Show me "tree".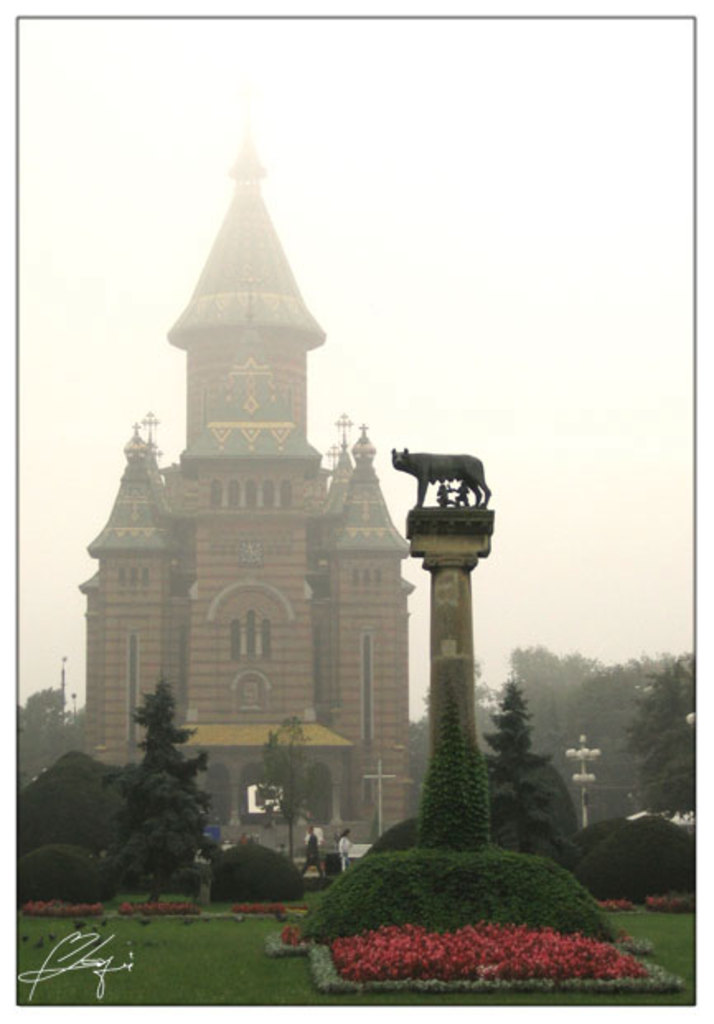
"tree" is here: {"x1": 420, "y1": 671, "x2": 478, "y2": 849}.
